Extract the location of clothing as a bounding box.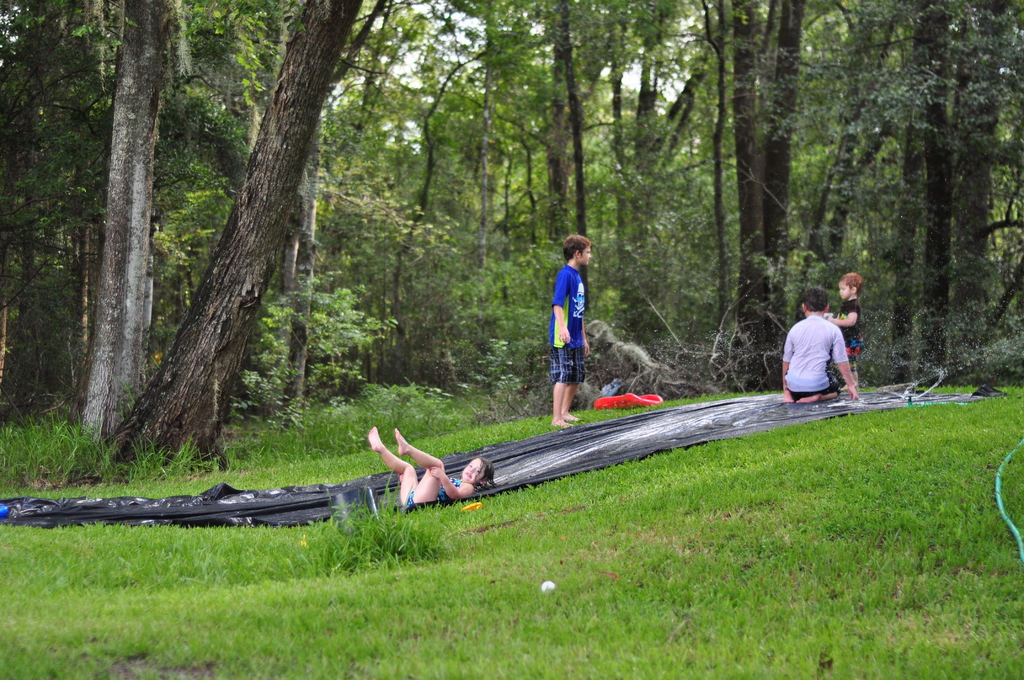
left=776, top=314, right=849, bottom=393.
